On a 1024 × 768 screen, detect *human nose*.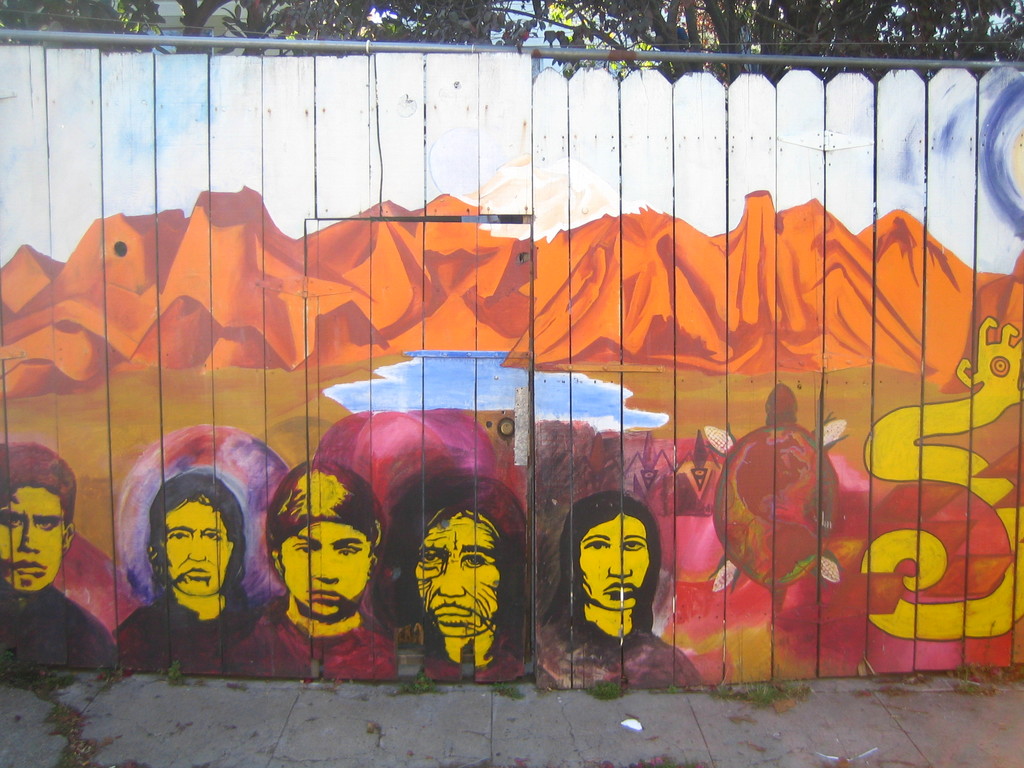
[x1=190, y1=536, x2=207, y2=562].
